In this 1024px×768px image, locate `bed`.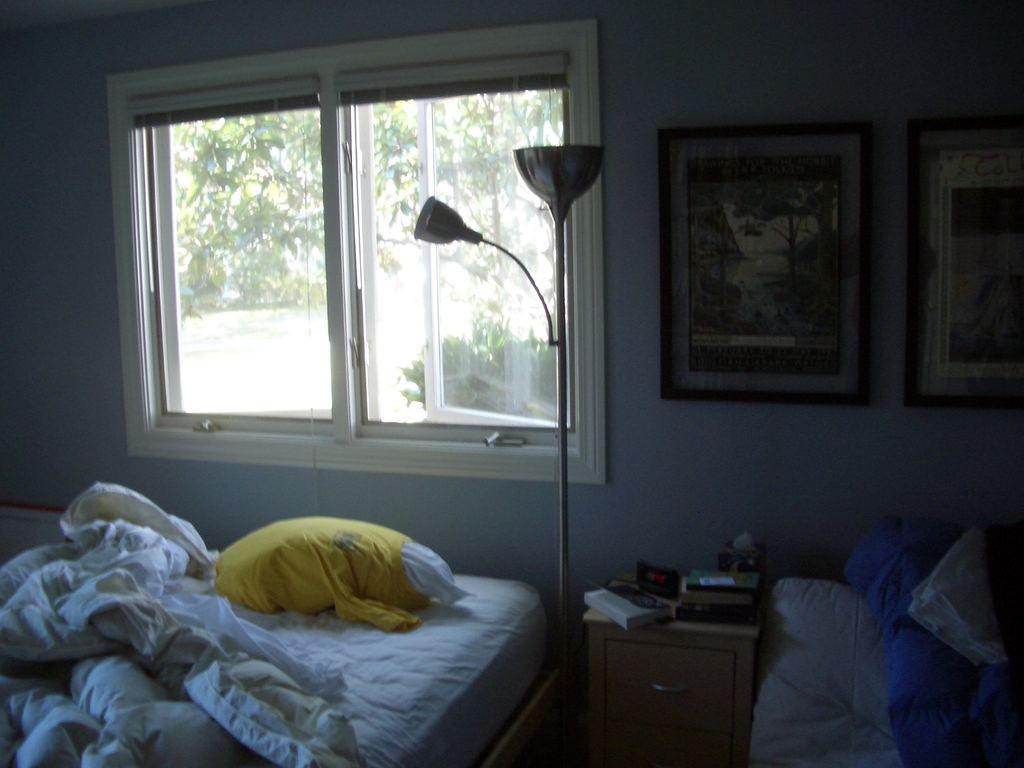
Bounding box: <box>0,482,576,767</box>.
